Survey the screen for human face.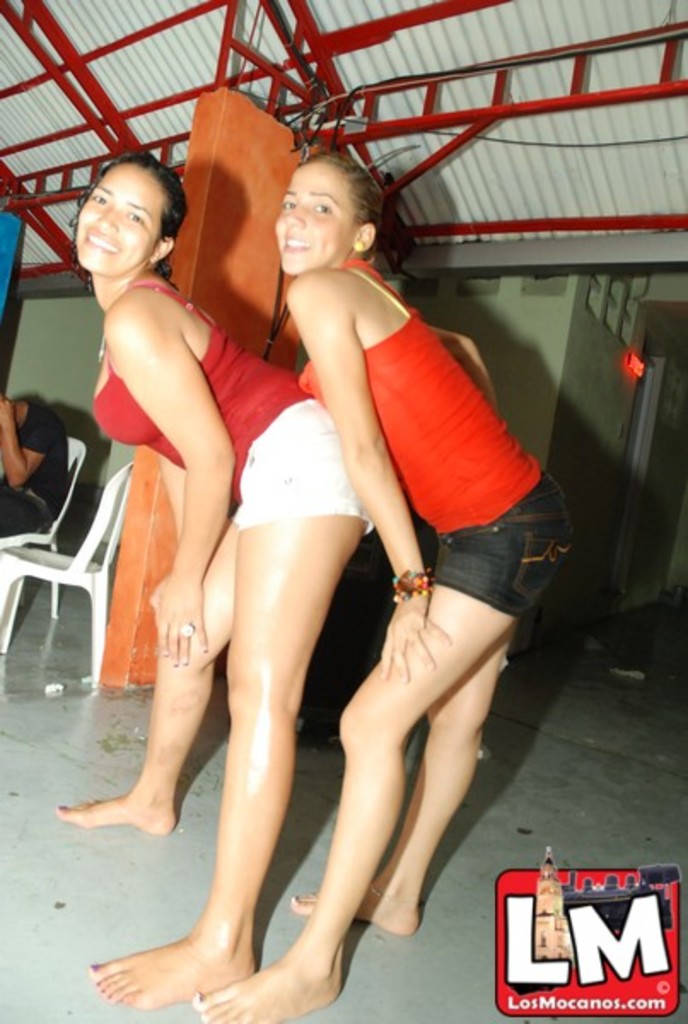
Survey found: bbox=[79, 164, 162, 270].
